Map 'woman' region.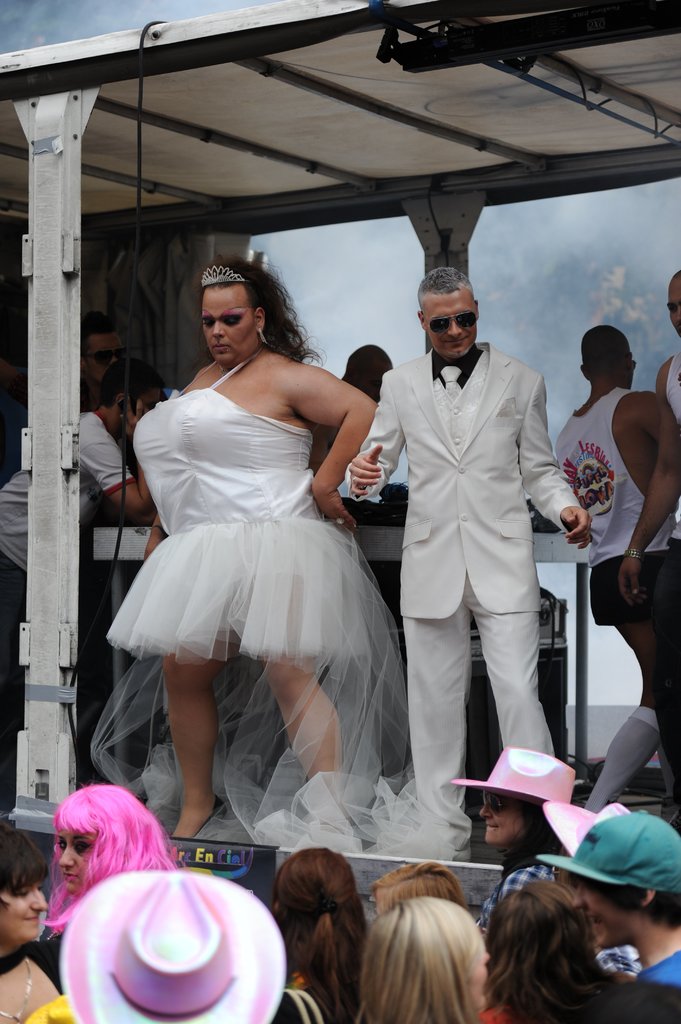
Mapped to <region>124, 253, 405, 861</region>.
